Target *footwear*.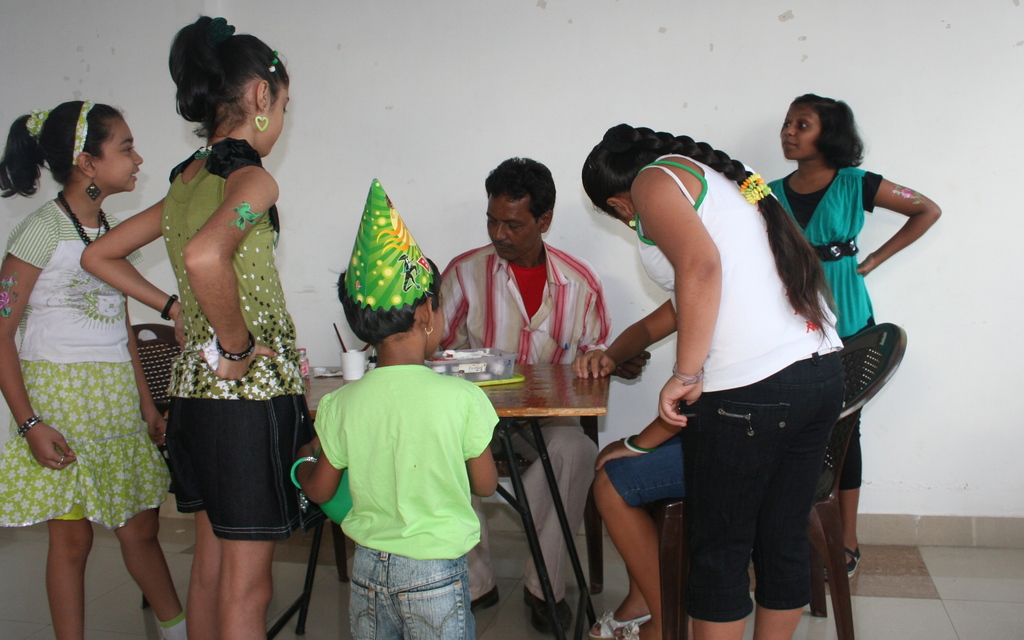
Target region: left=522, top=586, right=573, bottom=637.
